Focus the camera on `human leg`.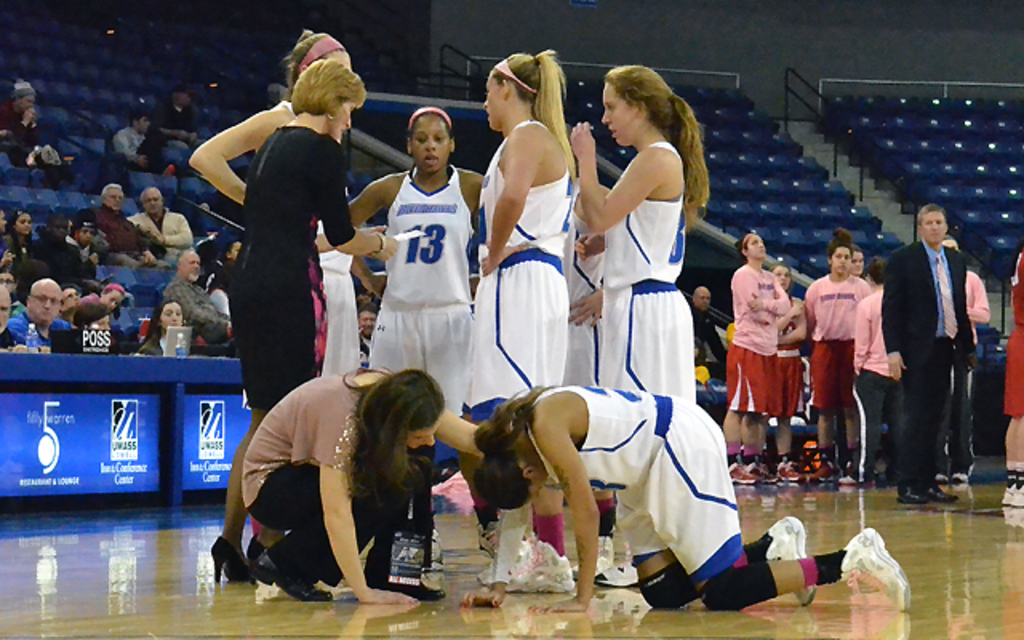
Focus region: box=[779, 354, 806, 482].
